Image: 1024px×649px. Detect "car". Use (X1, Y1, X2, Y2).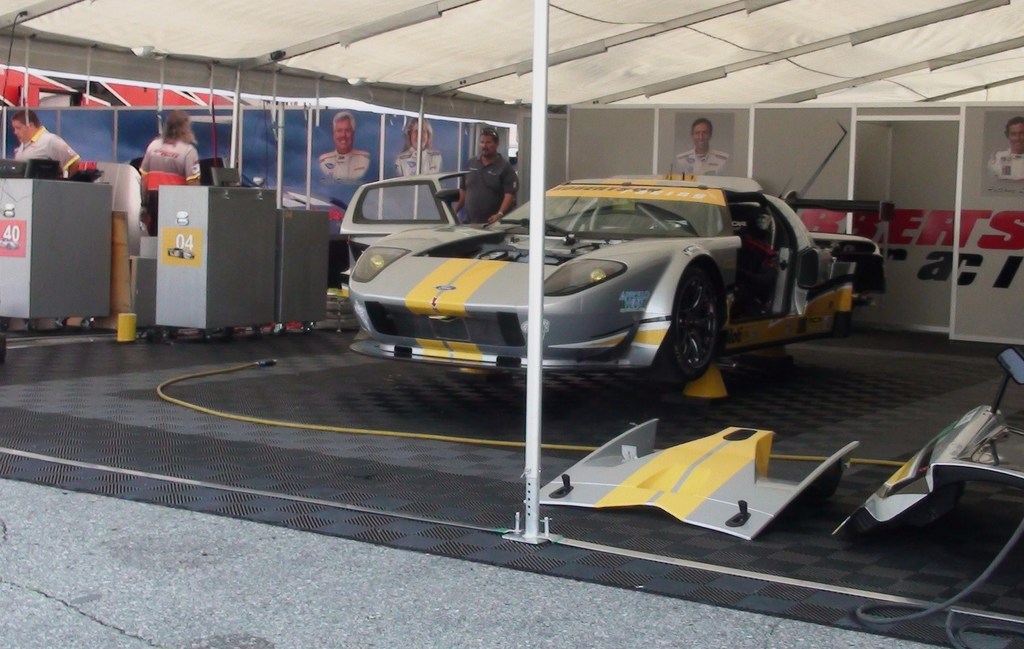
(130, 156, 345, 253).
